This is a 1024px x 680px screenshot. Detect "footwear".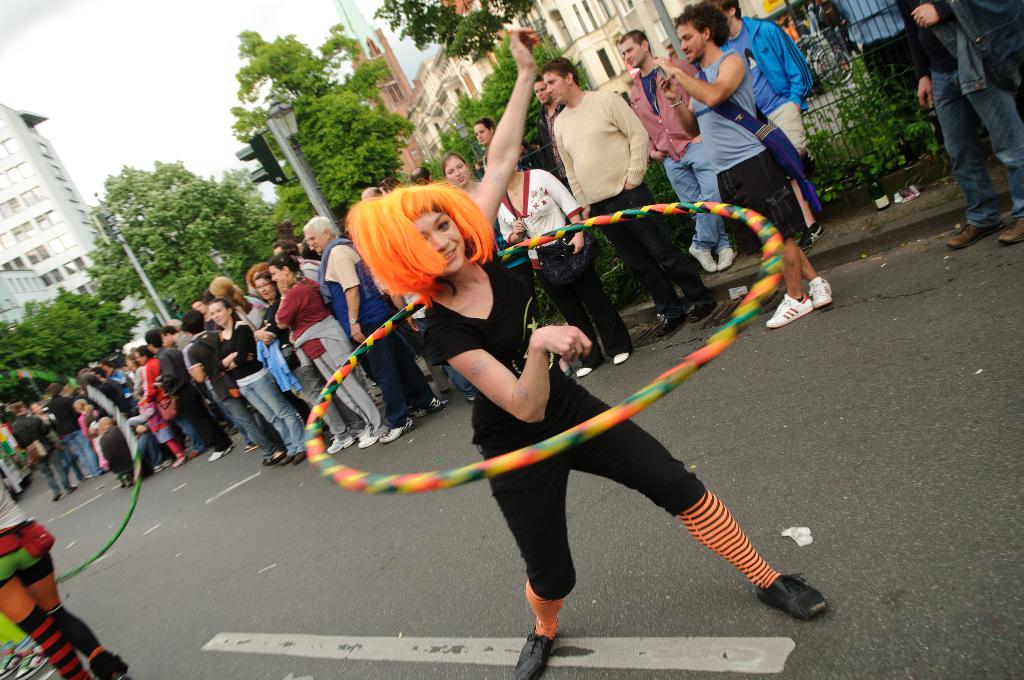
719 245 742 272.
